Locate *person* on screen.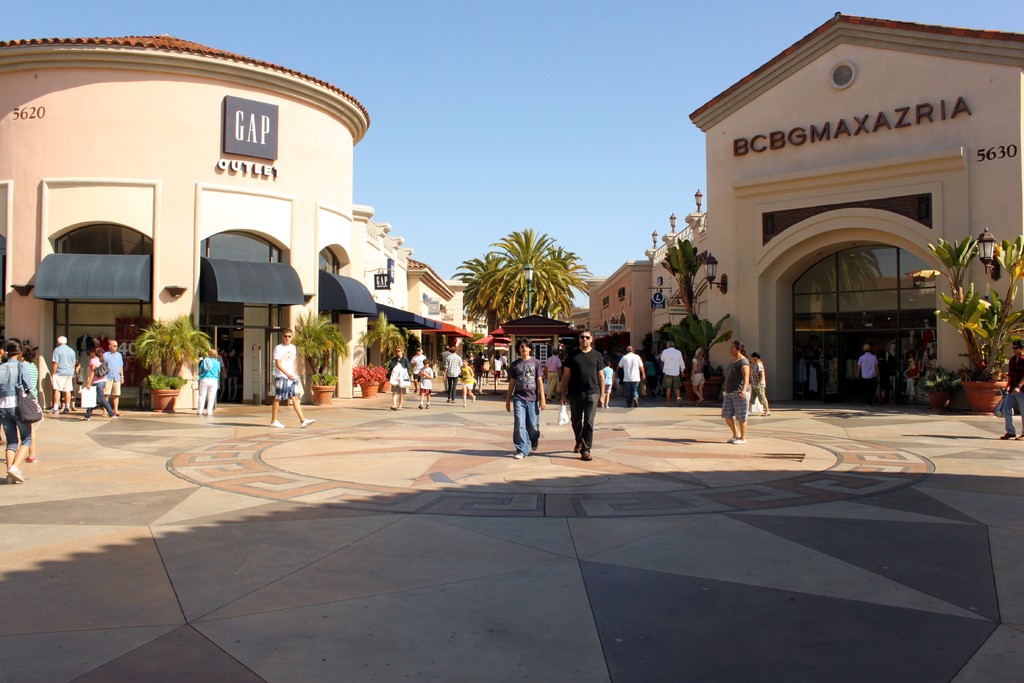
On screen at [x1=387, y1=350, x2=411, y2=409].
